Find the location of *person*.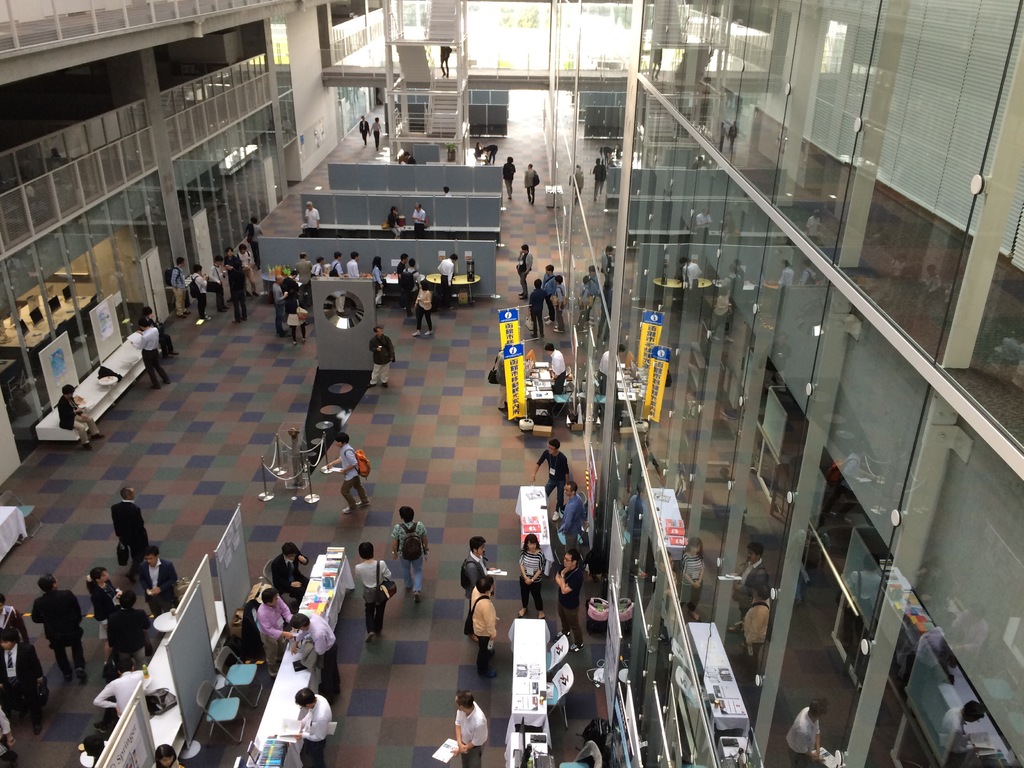
Location: {"x1": 463, "y1": 536, "x2": 490, "y2": 642}.
